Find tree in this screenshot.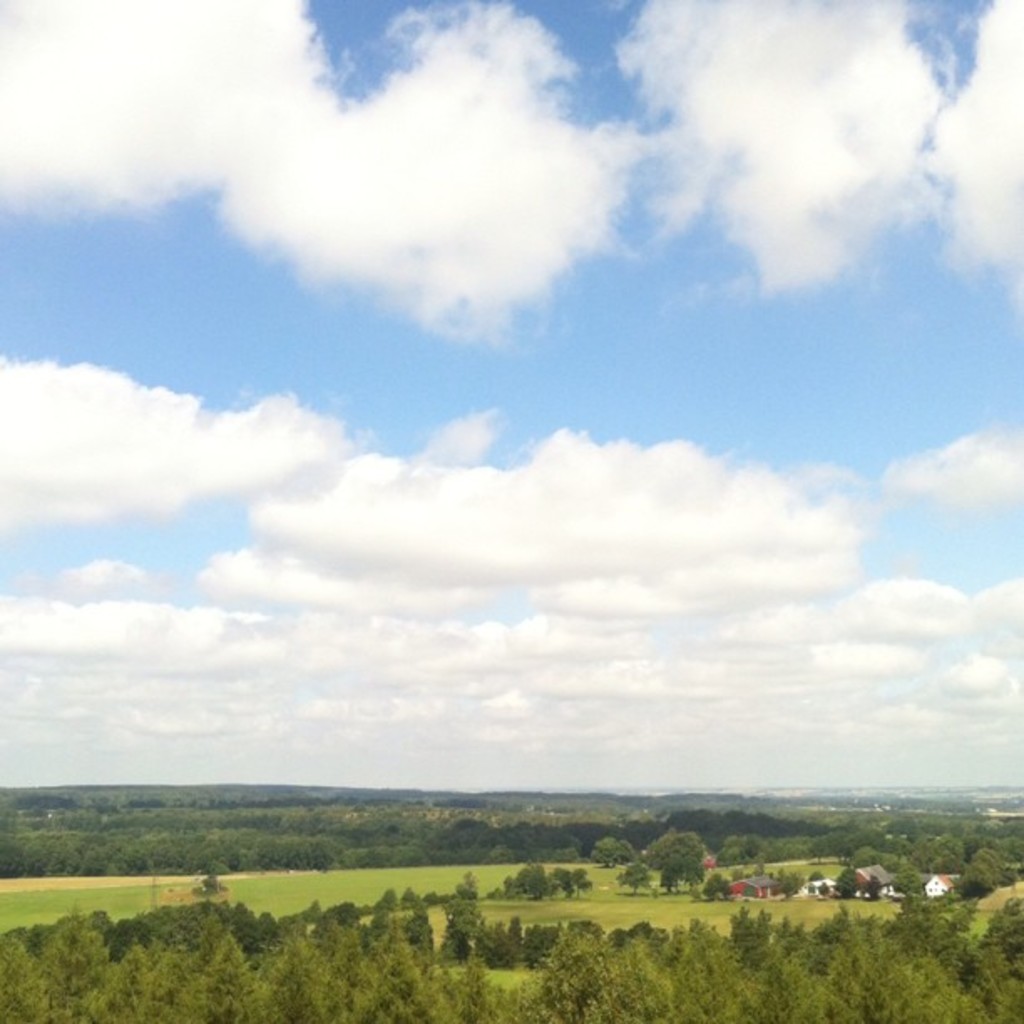
The bounding box for tree is (463, 857, 487, 893).
